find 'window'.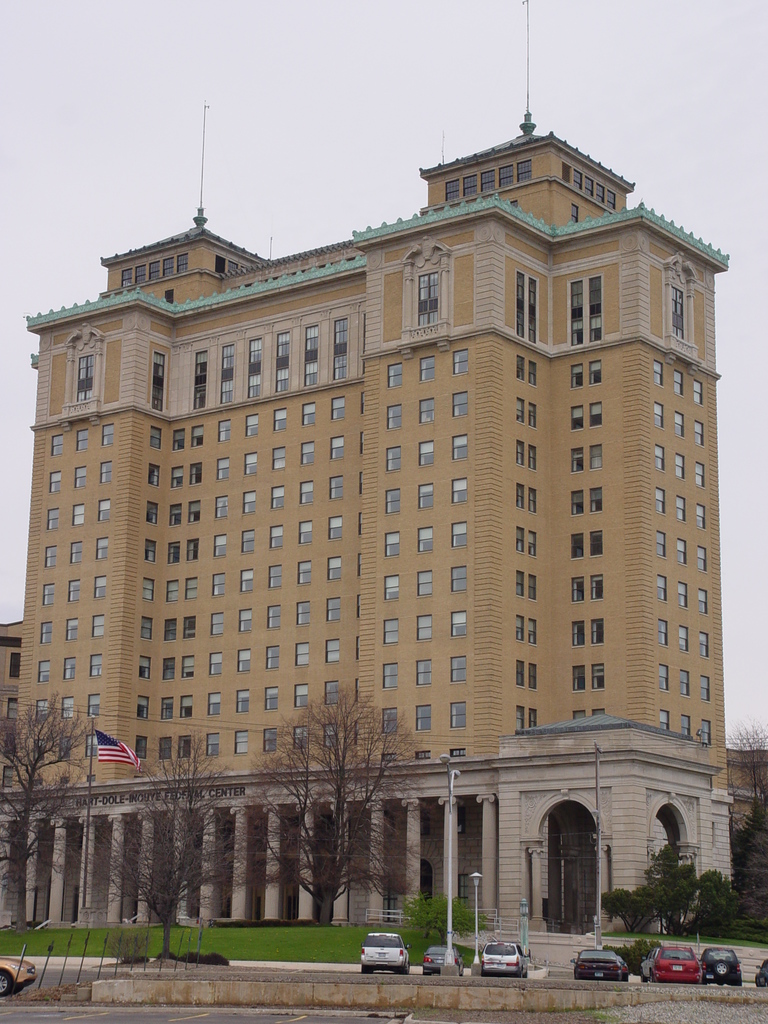
<bbox>355, 637, 360, 661</bbox>.
